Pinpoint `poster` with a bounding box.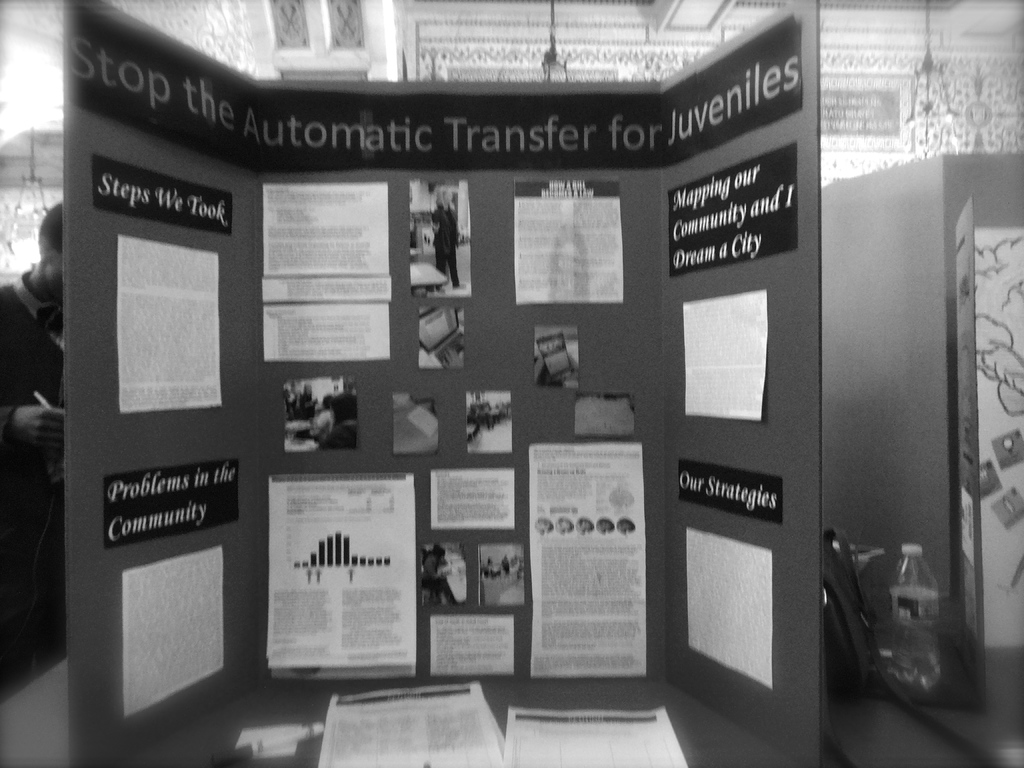
box=[266, 177, 394, 359].
